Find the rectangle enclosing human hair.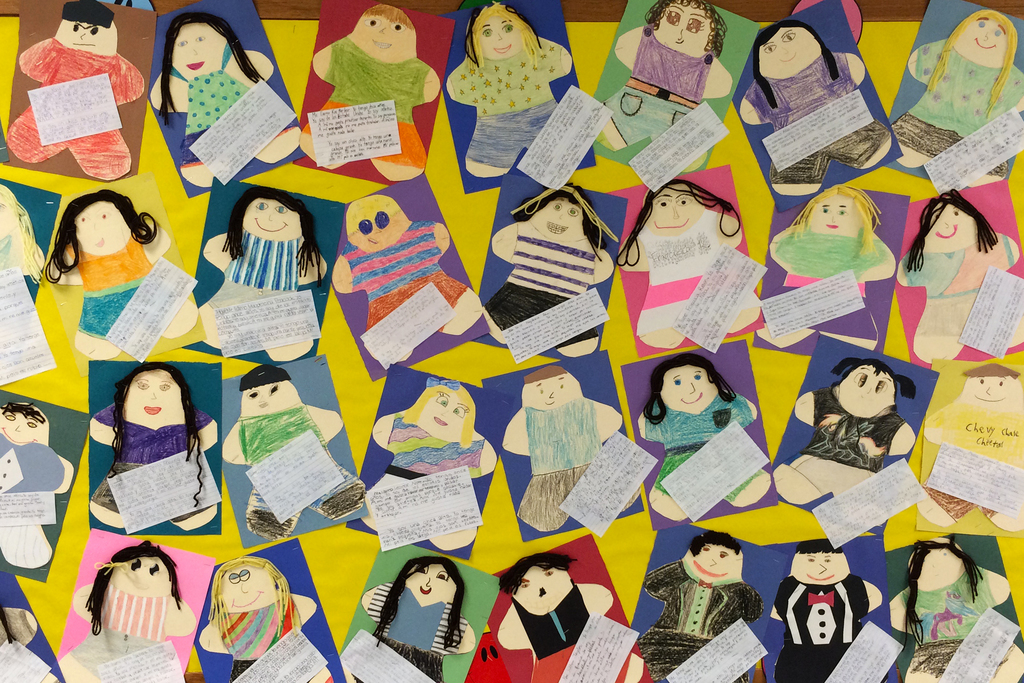
box=[0, 184, 42, 290].
